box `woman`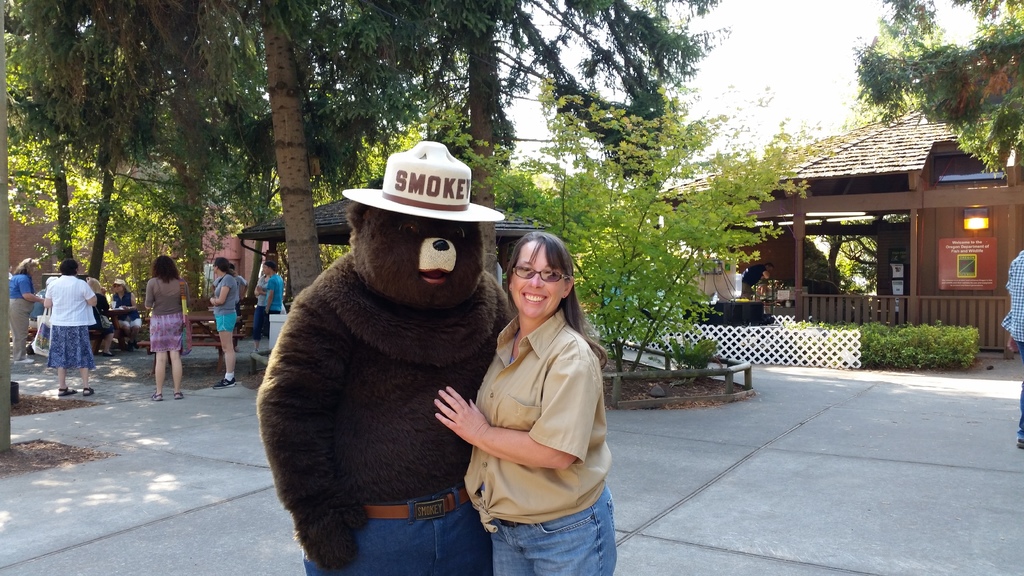
<bbox>43, 259, 99, 396</bbox>
